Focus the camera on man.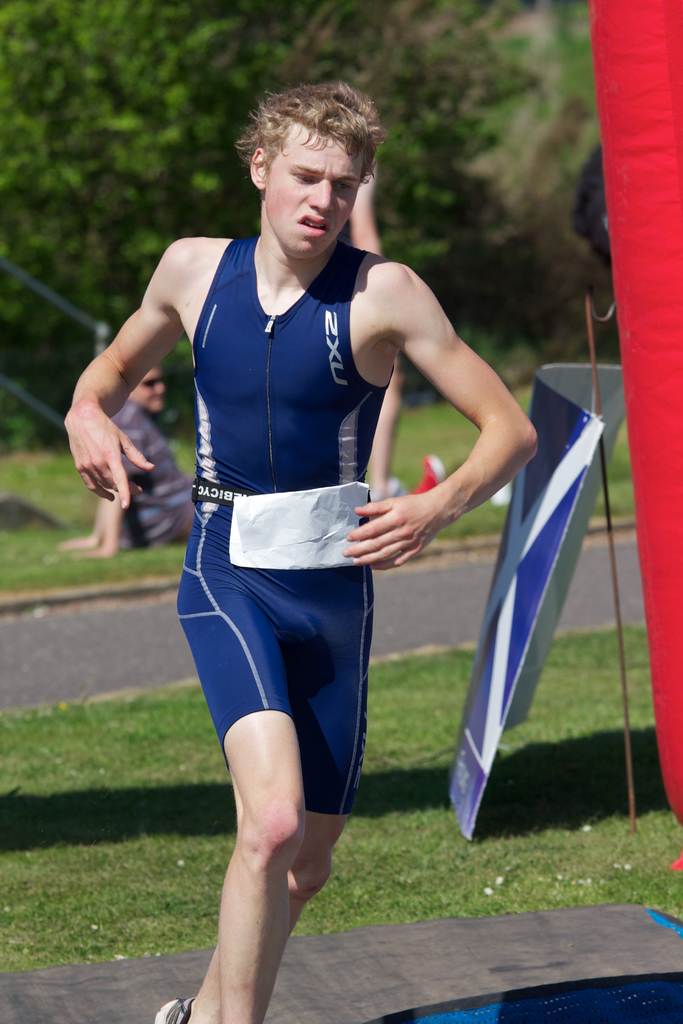
Focus region: left=45, top=371, right=195, bottom=562.
